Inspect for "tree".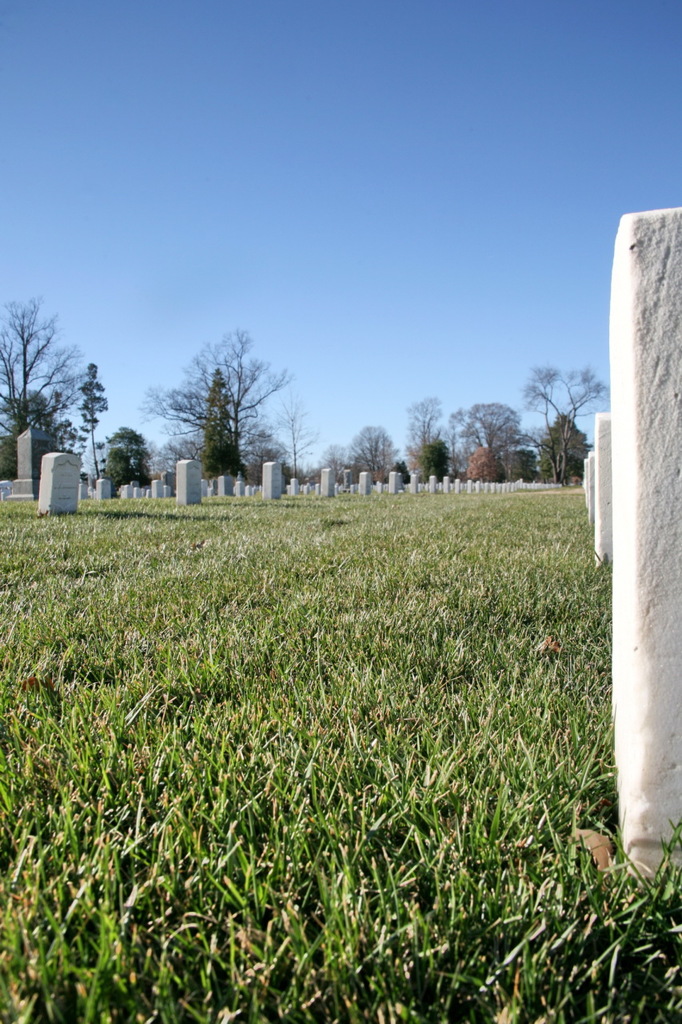
Inspection: l=0, t=277, r=95, b=484.
